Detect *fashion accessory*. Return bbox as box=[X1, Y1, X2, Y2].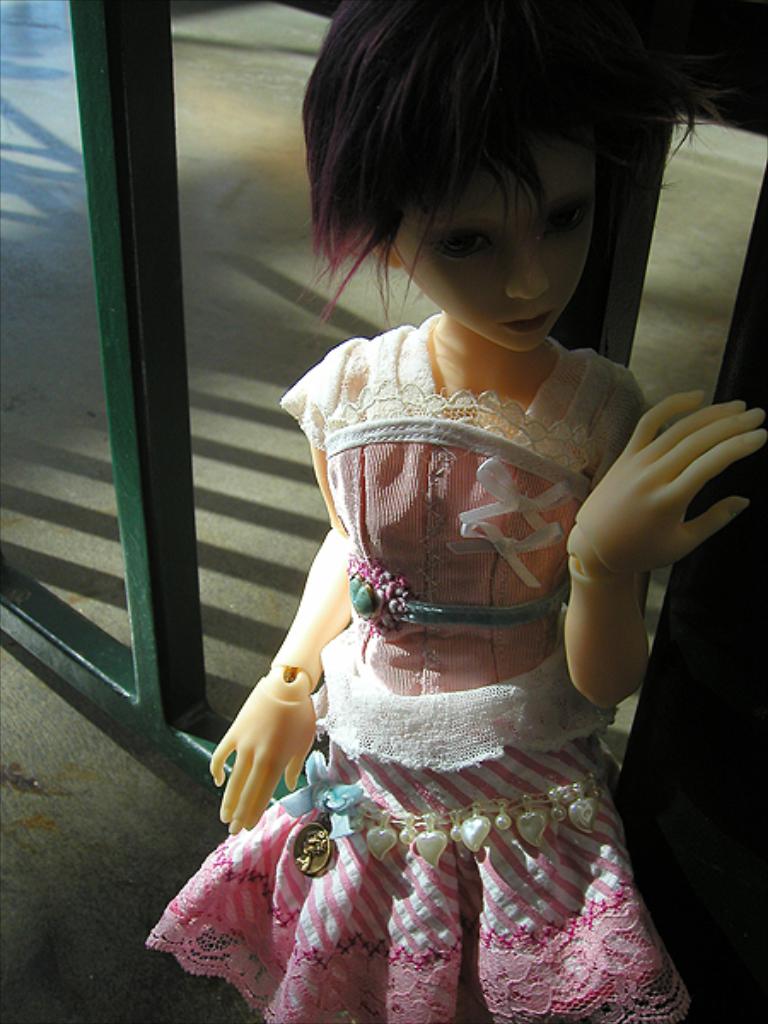
box=[350, 558, 567, 633].
